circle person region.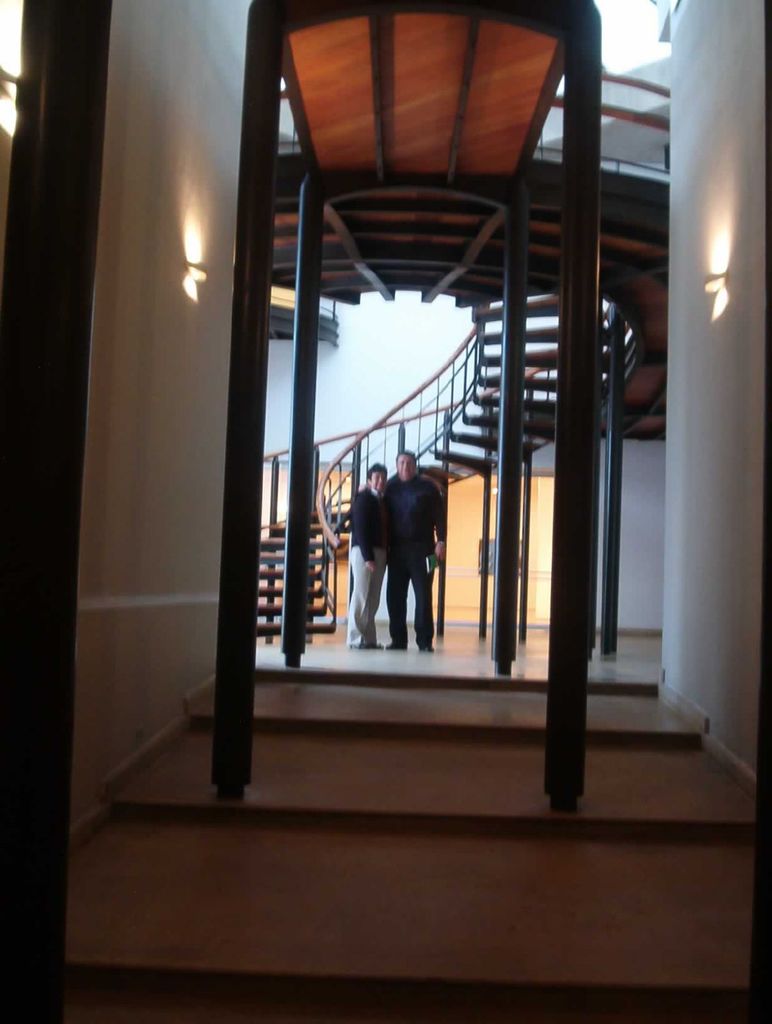
Region: box(343, 466, 389, 652).
